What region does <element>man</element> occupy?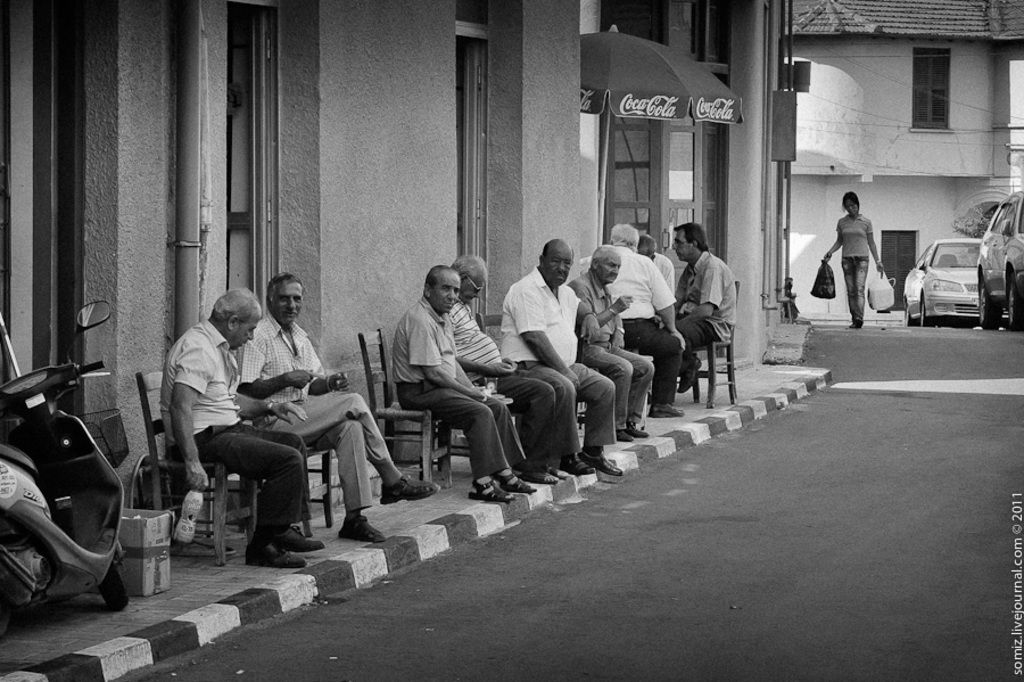
box(670, 217, 743, 394).
